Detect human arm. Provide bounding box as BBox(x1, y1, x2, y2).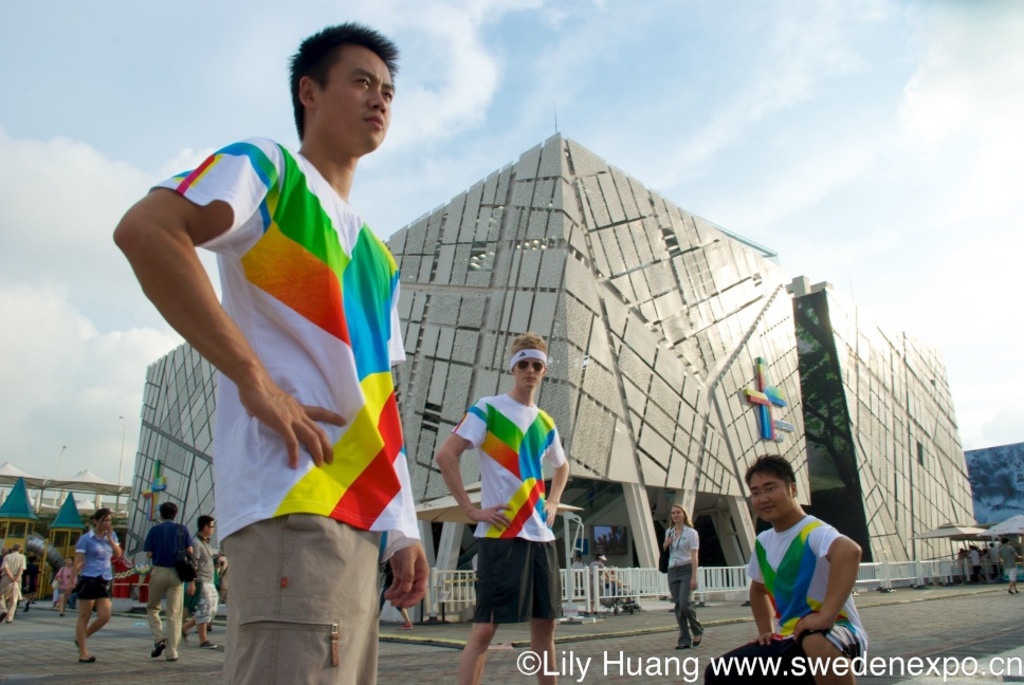
BBox(110, 168, 288, 481).
